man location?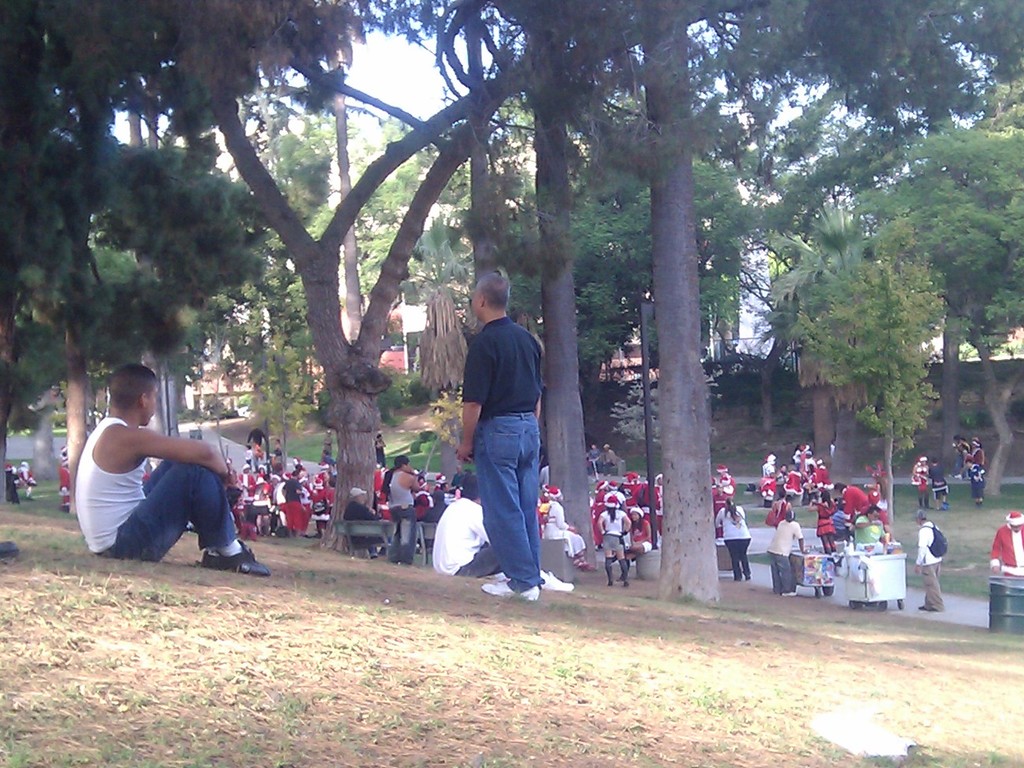
<bbox>916, 509, 955, 624</bbox>
